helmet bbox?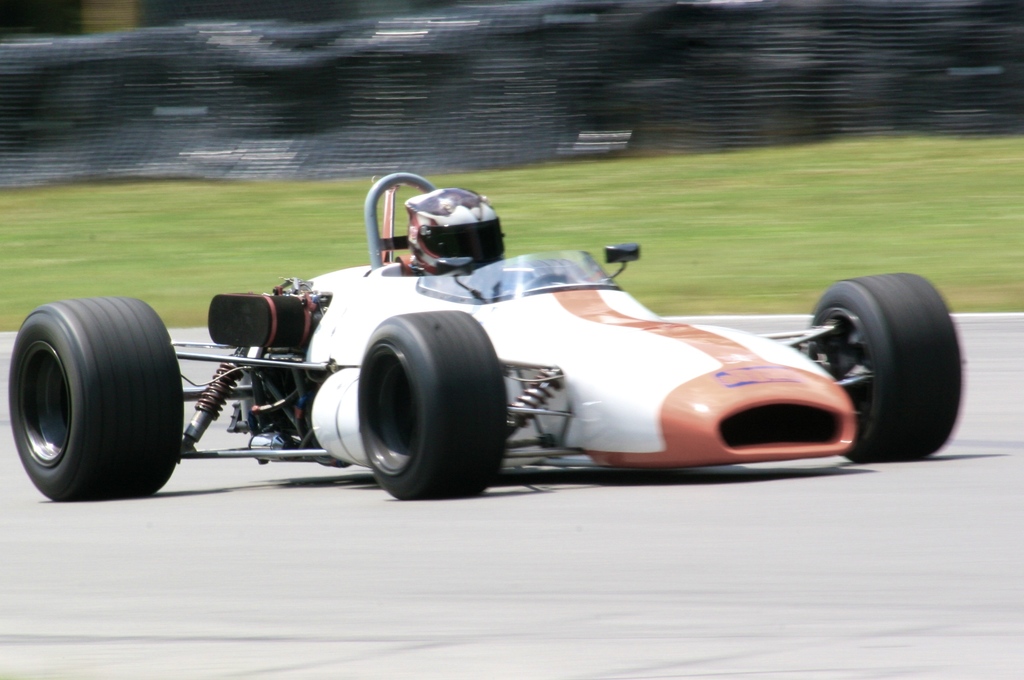
<region>407, 192, 522, 271</region>
